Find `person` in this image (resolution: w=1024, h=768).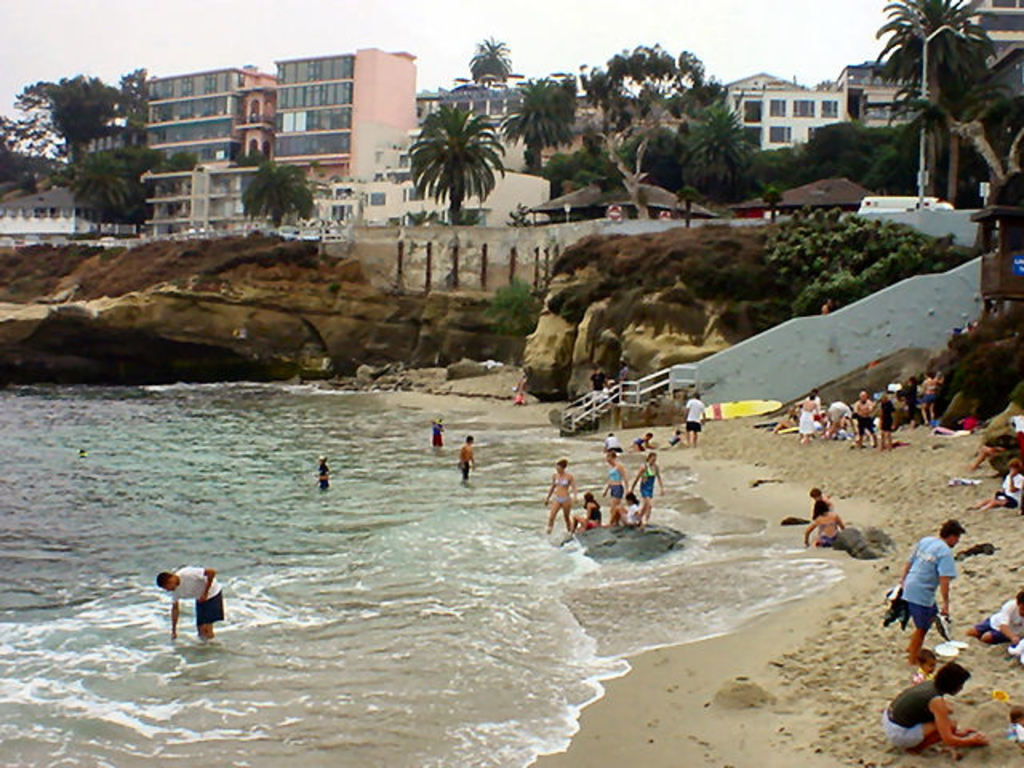
BBox(966, 587, 1022, 650).
